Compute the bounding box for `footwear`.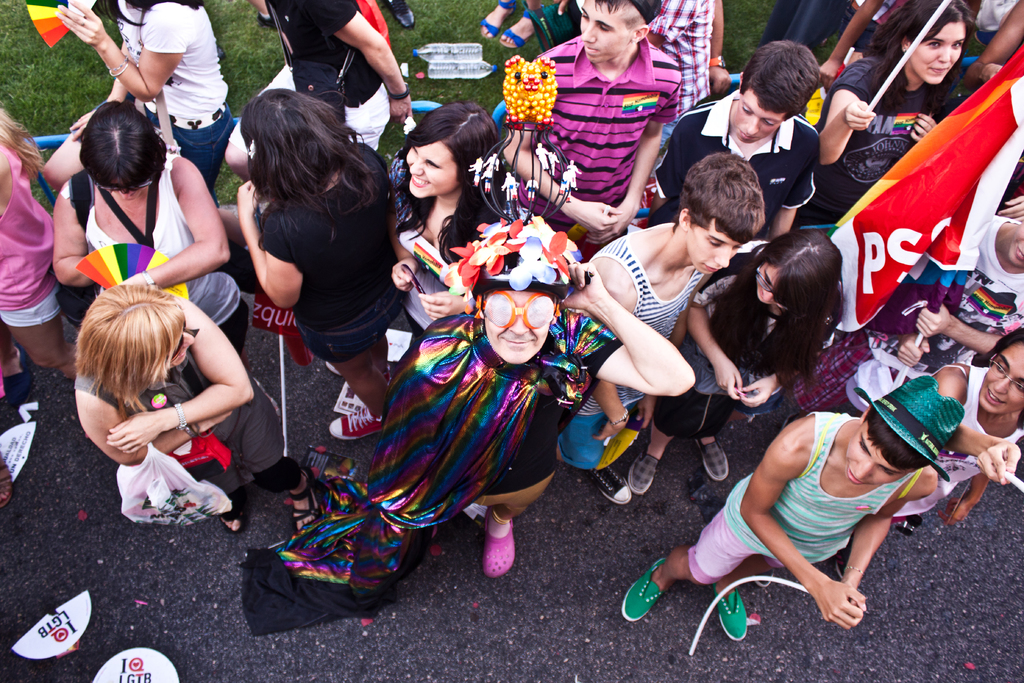
(293,470,317,530).
